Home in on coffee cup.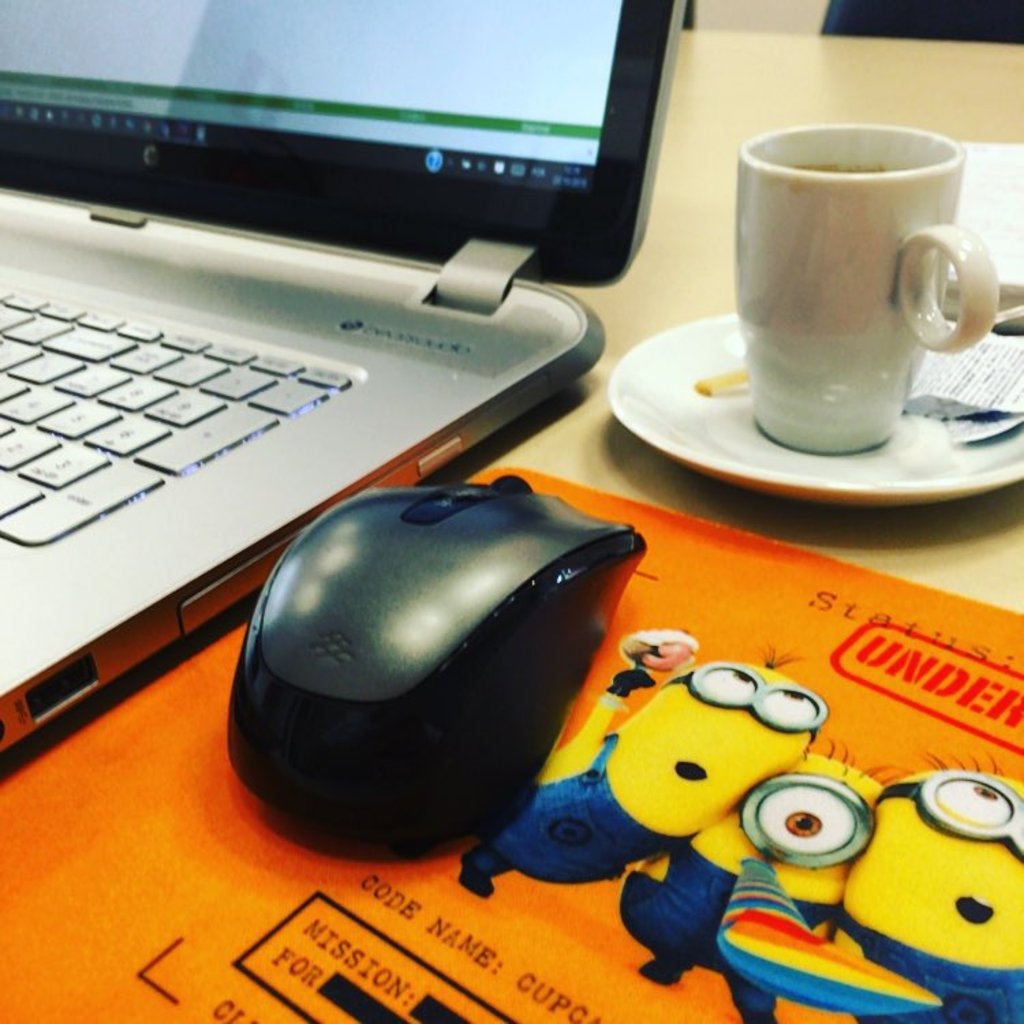
Homed in at x1=740, y1=126, x2=998, y2=459.
